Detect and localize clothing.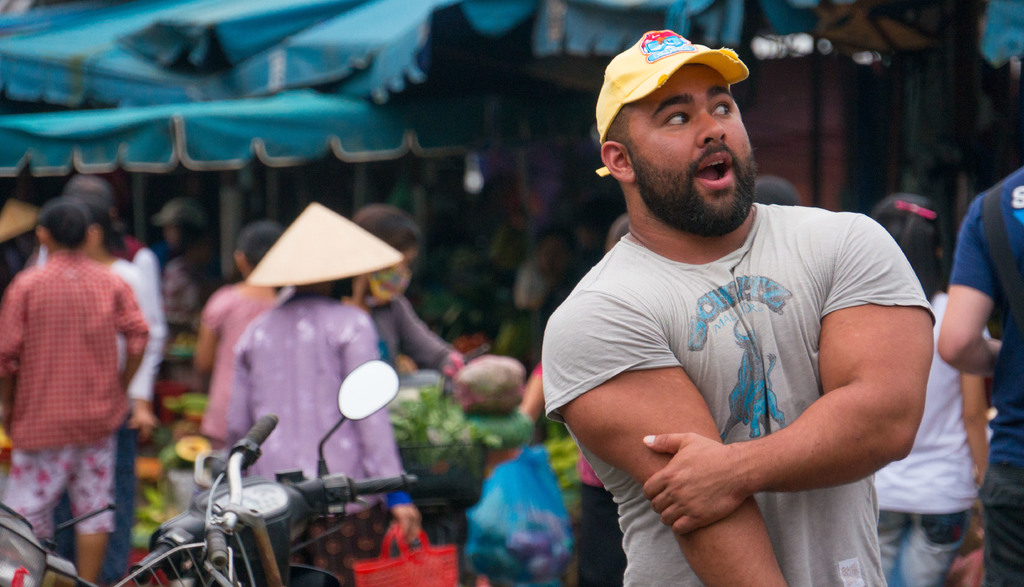
Localized at 228, 287, 404, 553.
